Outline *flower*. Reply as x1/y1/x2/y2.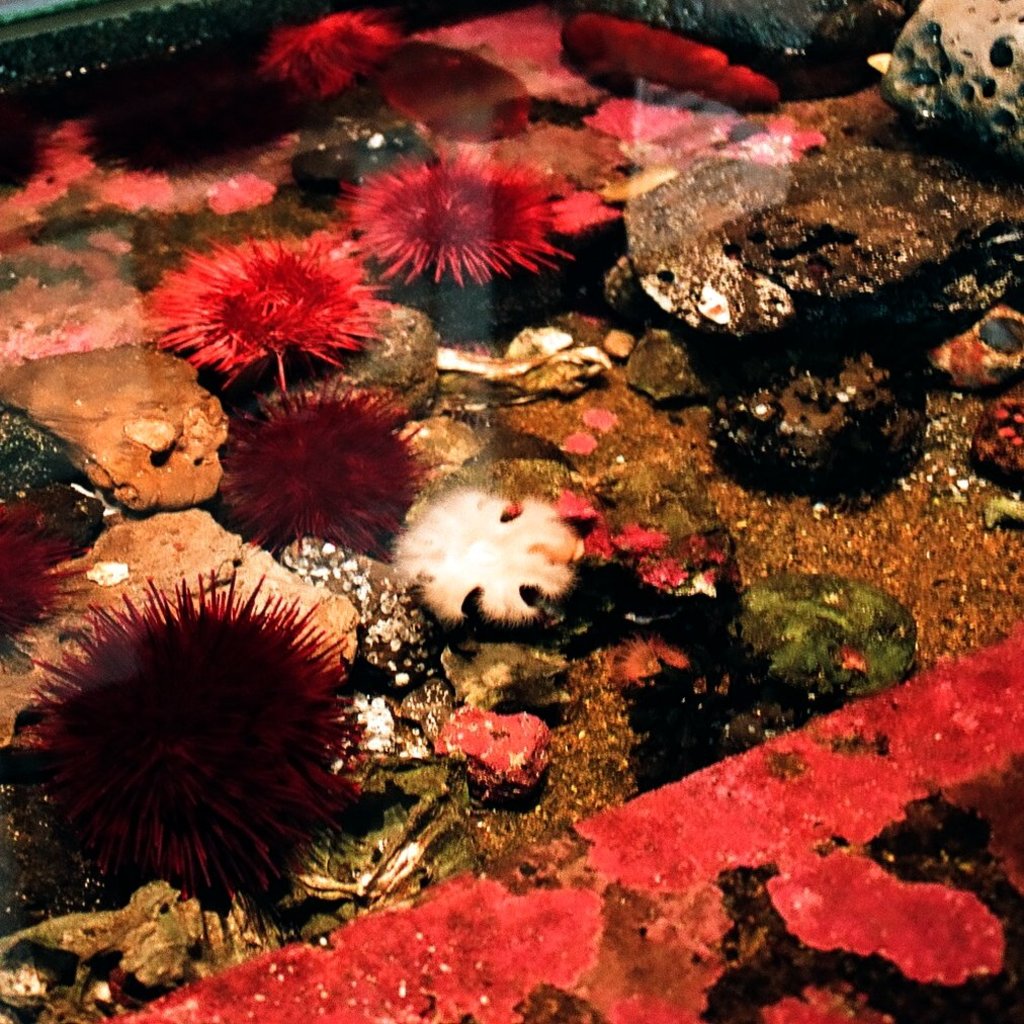
331/149/592/286.
